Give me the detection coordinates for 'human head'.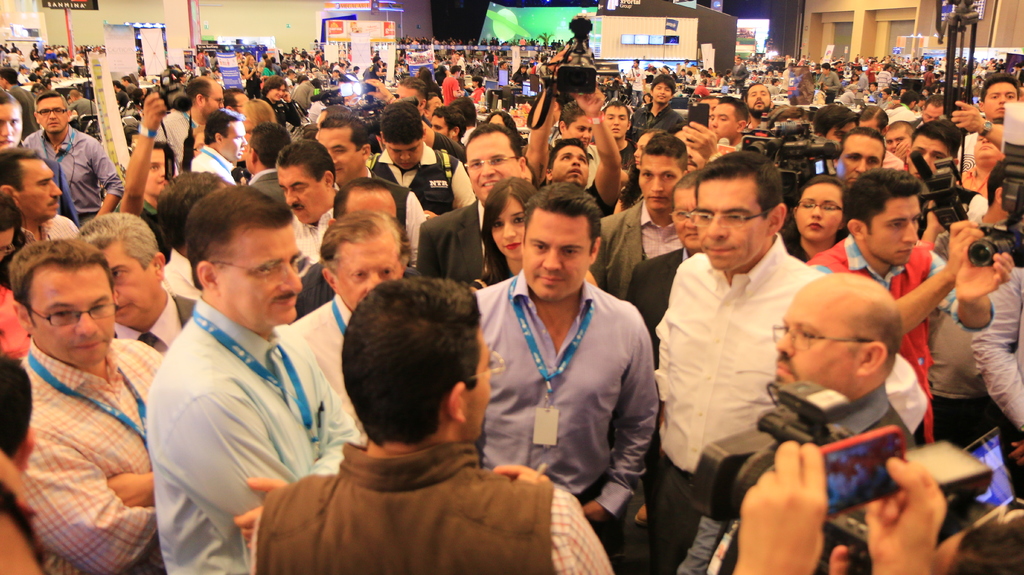
pyautogui.locateOnScreen(463, 126, 527, 198).
